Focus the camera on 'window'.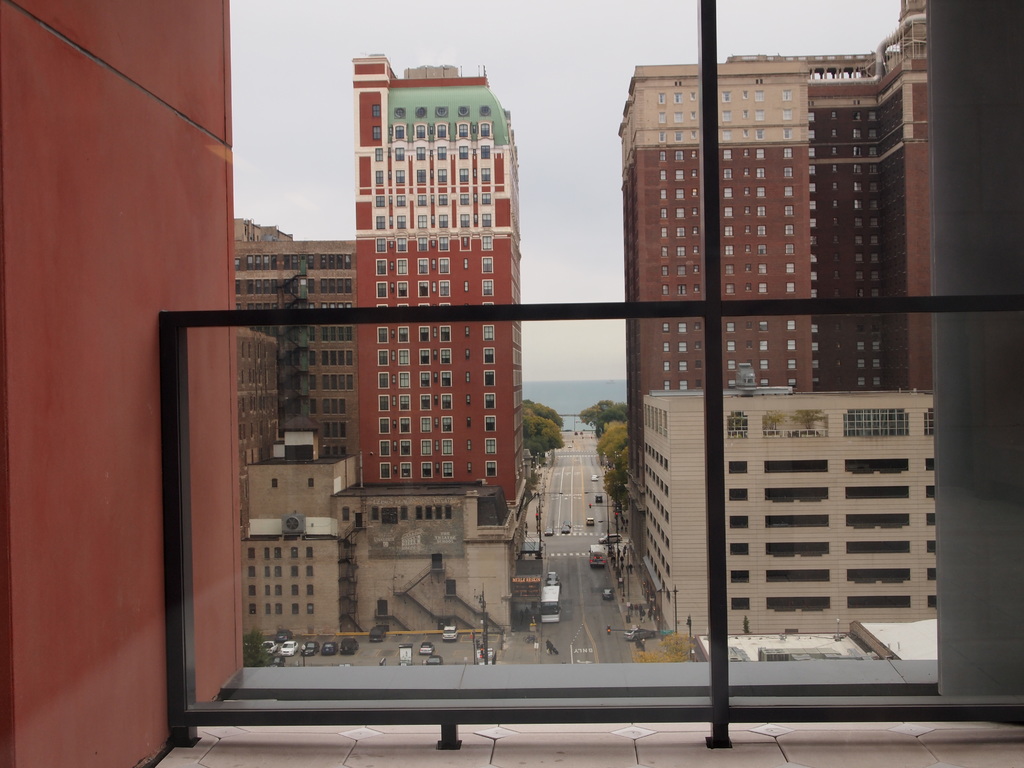
Focus region: {"left": 691, "top": 92, "right": 696, "bottom": 100}.
